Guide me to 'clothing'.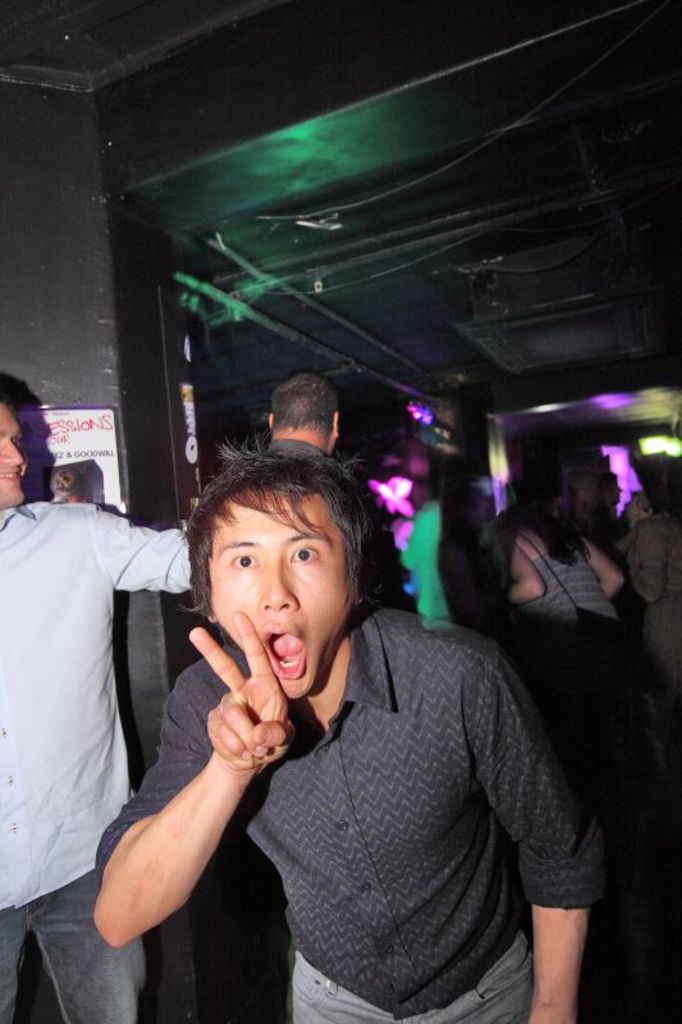
Guidance: box=[191, 591, 623, 1015].
